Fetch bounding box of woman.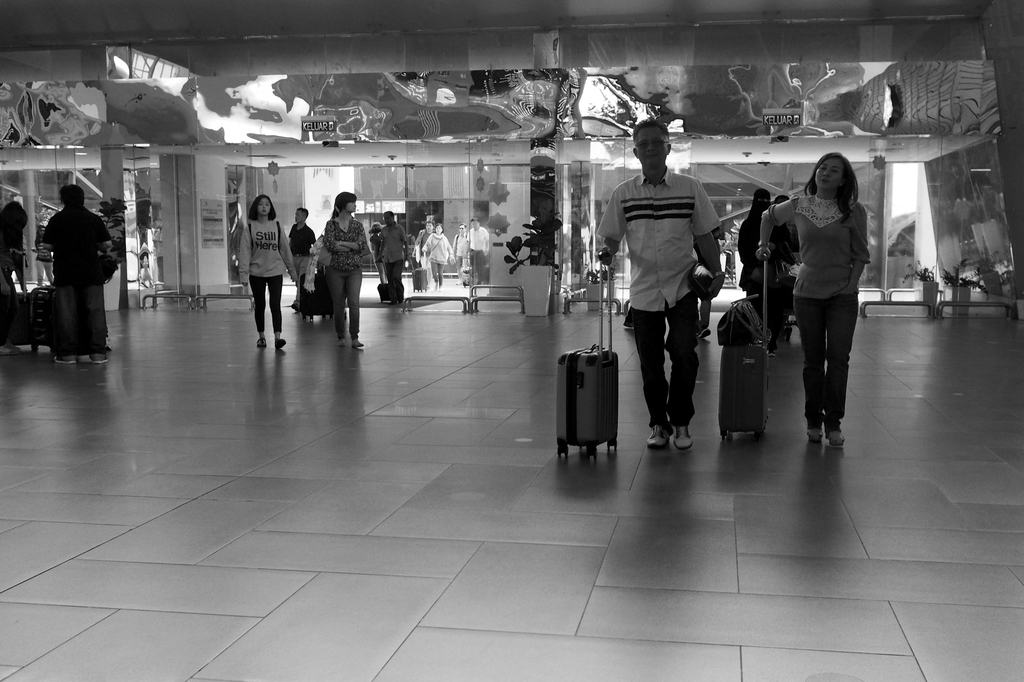
Bbox: bbox=[240, 193, 294, 351].
